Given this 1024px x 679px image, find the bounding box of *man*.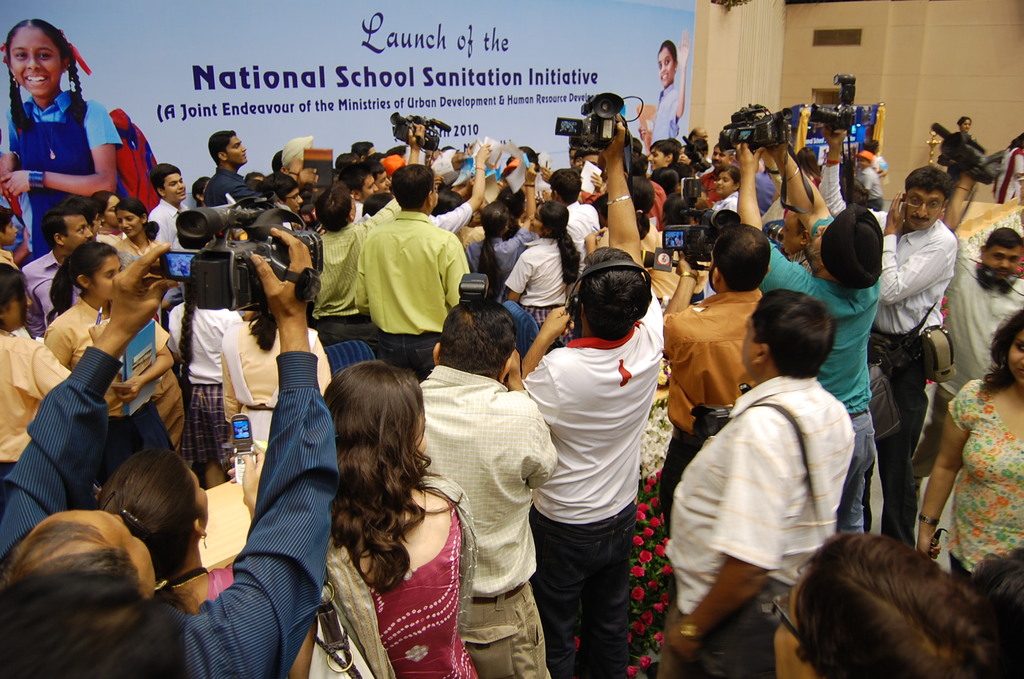
[22, 204, 93, 334].
